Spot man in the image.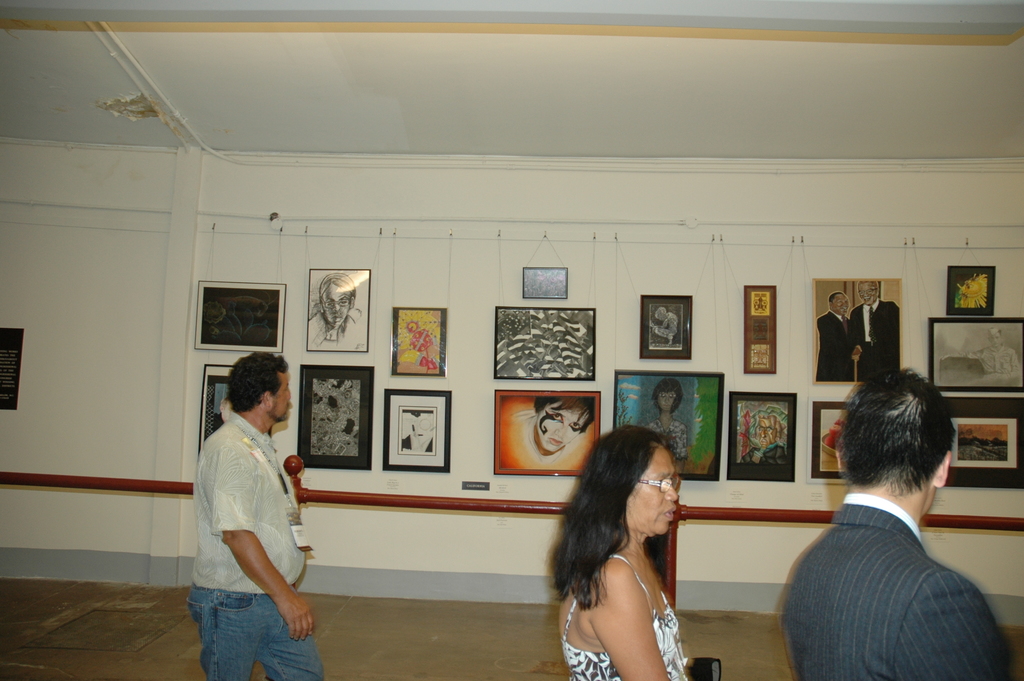
man found at [x1=847, y1=283, x2=900, y2=369].
